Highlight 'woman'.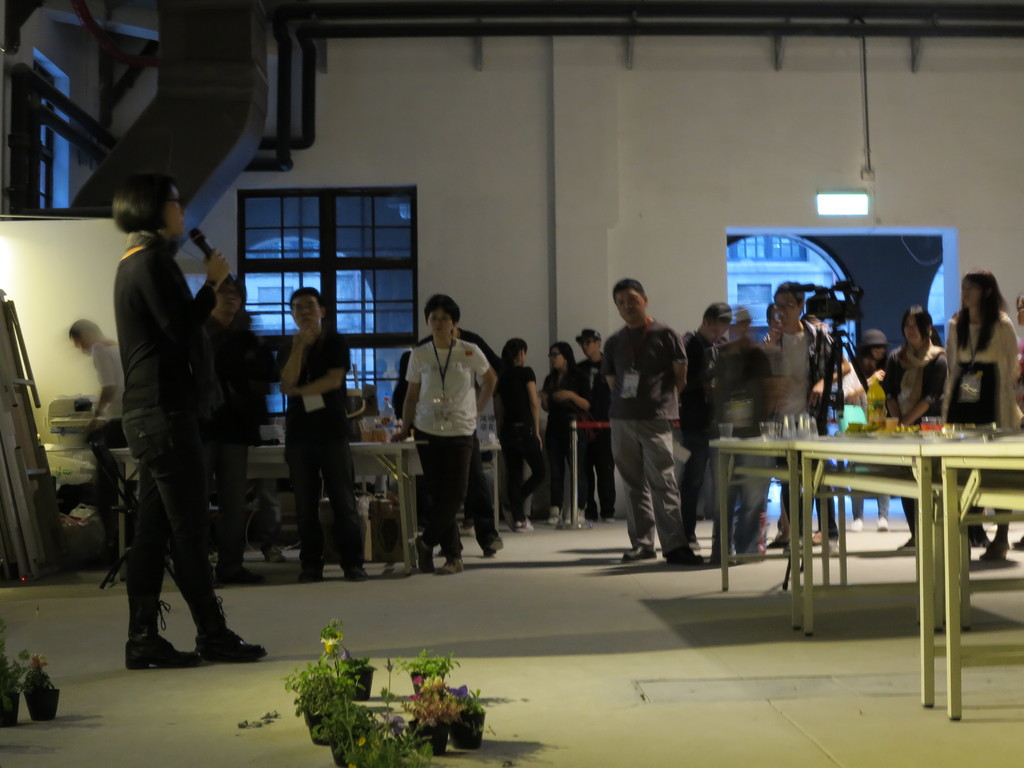
Highlighted region: box=[882, 300, 949, 554].
